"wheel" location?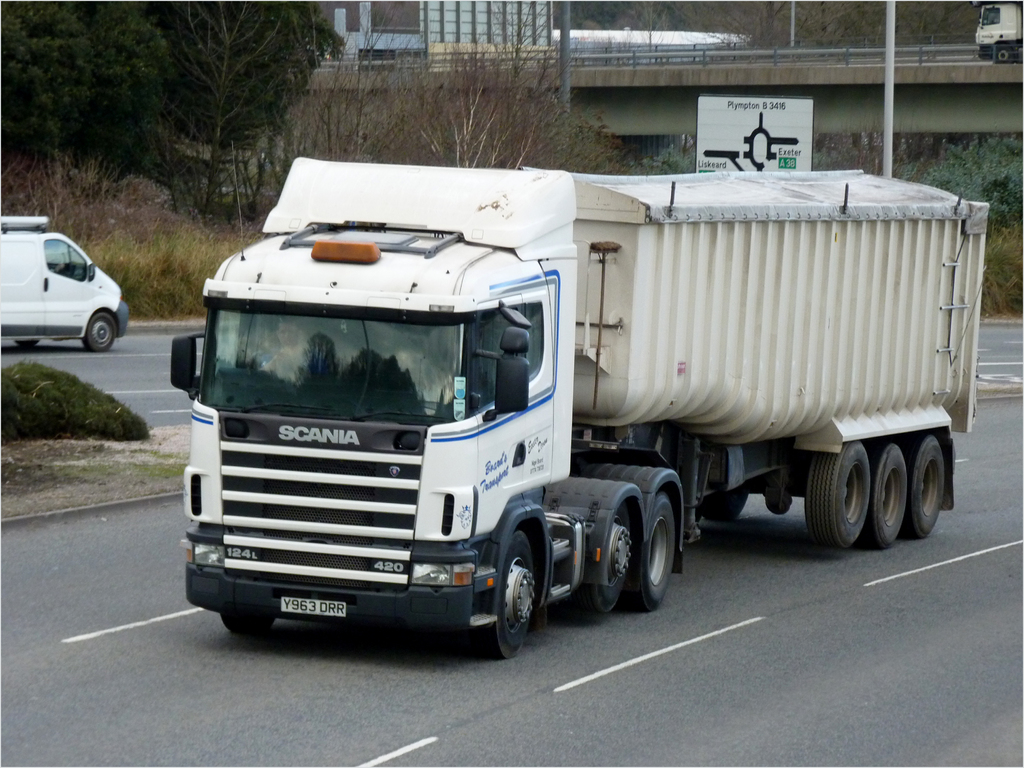
<box>909,435,946,540</box>
